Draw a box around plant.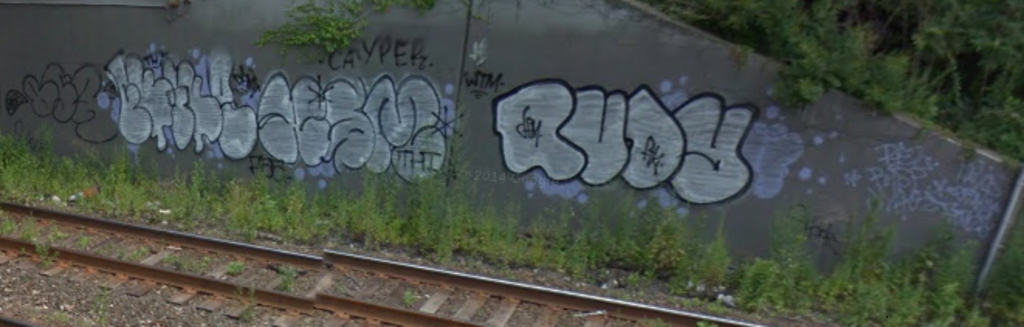
detection(400, 287, 415, 307).
